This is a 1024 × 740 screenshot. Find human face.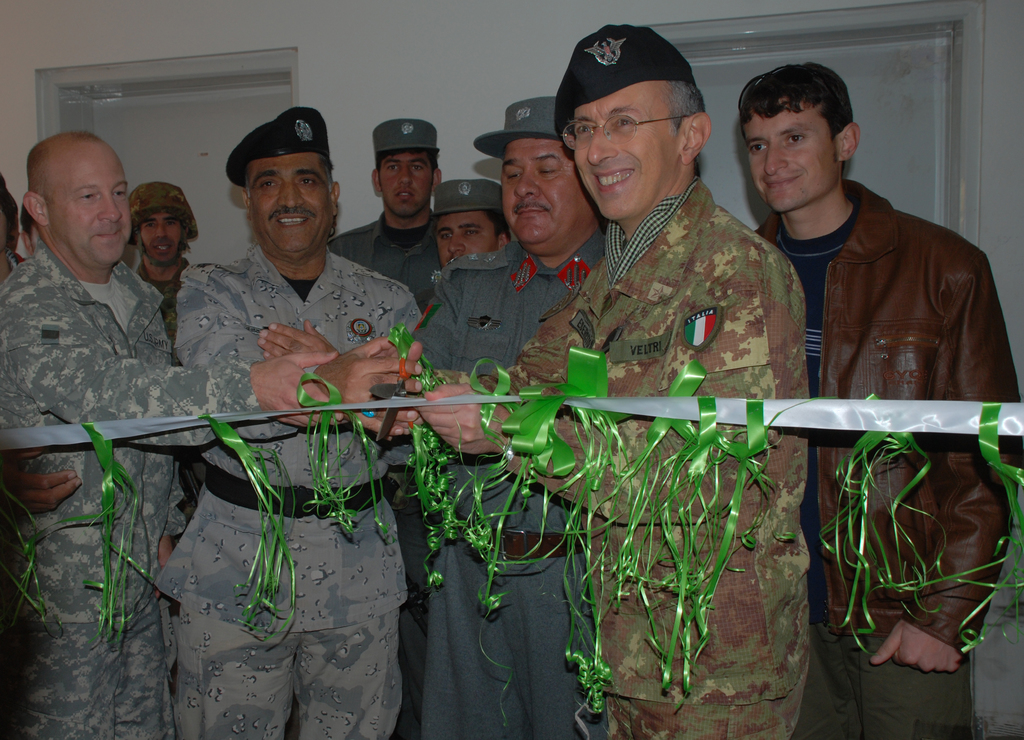
Bounding box: bbox(376, 148, 440, 215).
